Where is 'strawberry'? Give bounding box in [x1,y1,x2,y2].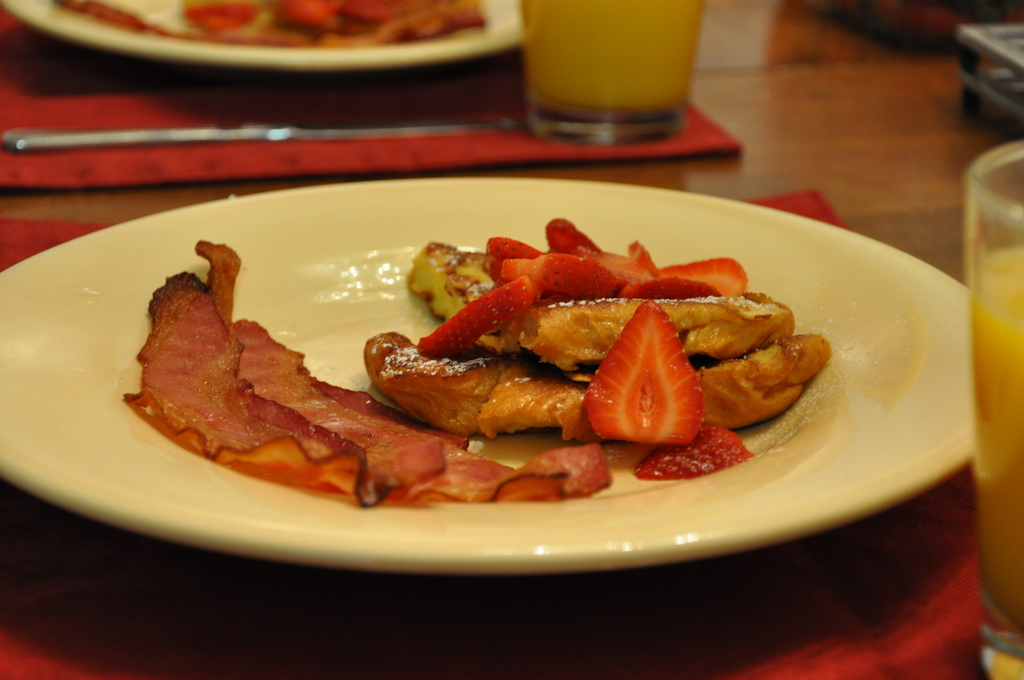
[604,316,713,442].
